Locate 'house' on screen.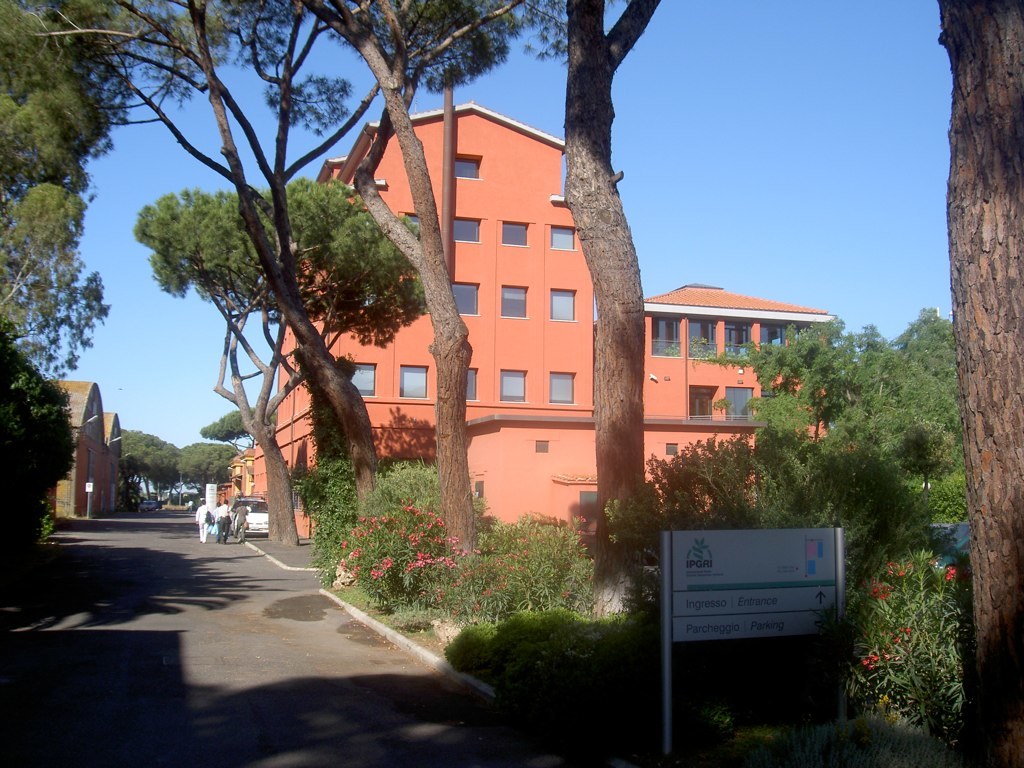
On screen at locate(639, 278, 840, 509).
